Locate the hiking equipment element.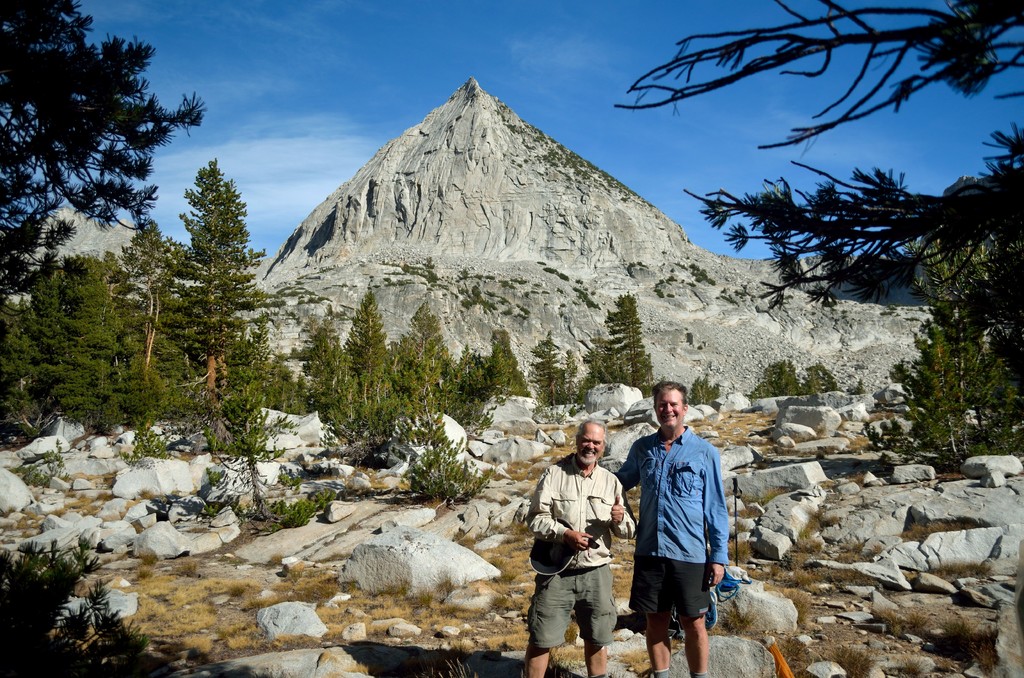
Element bbox: <box>714,562,748,602</box>.
